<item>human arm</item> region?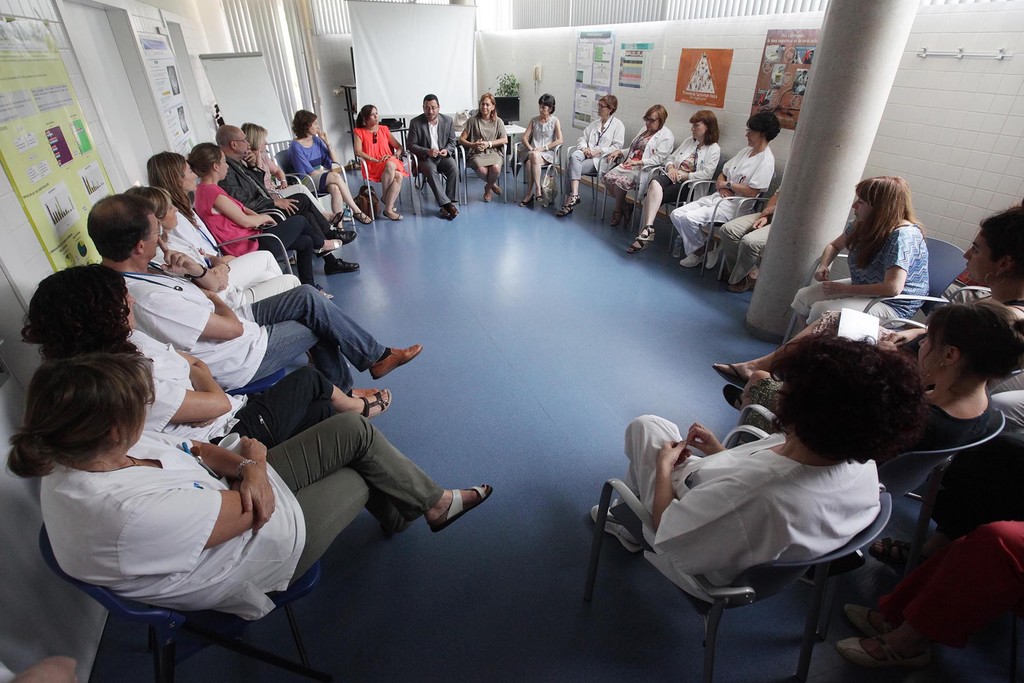
bbox=(748, 184, 785, 227)
